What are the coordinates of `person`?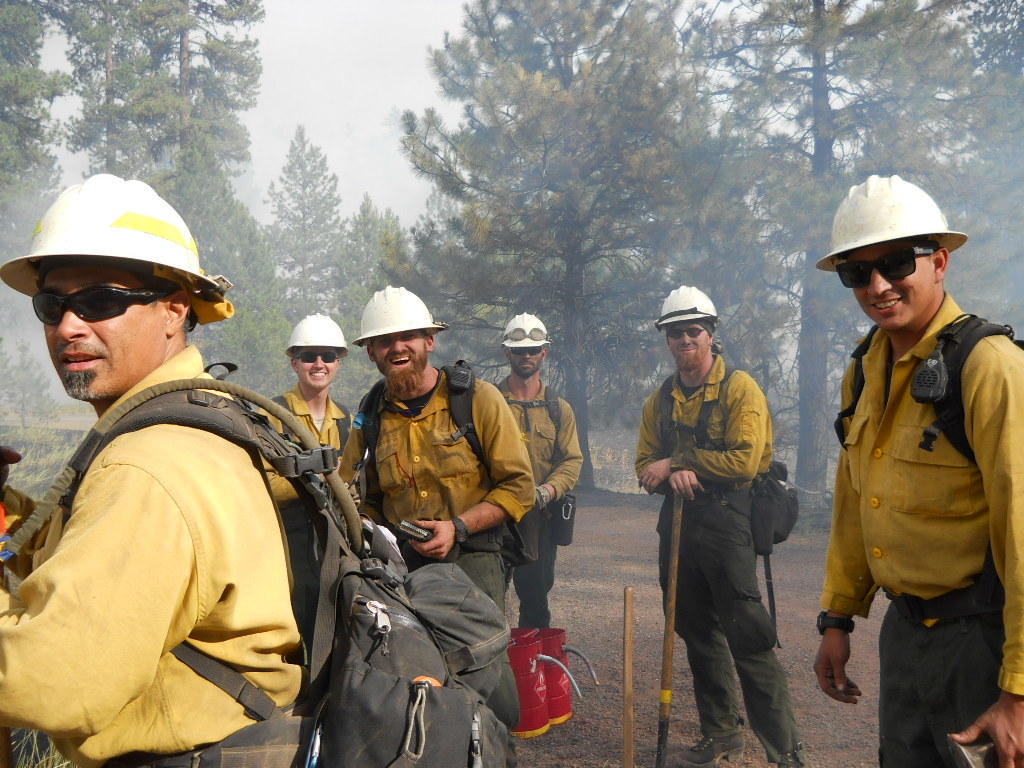
box(338, 282, 538, 616).
